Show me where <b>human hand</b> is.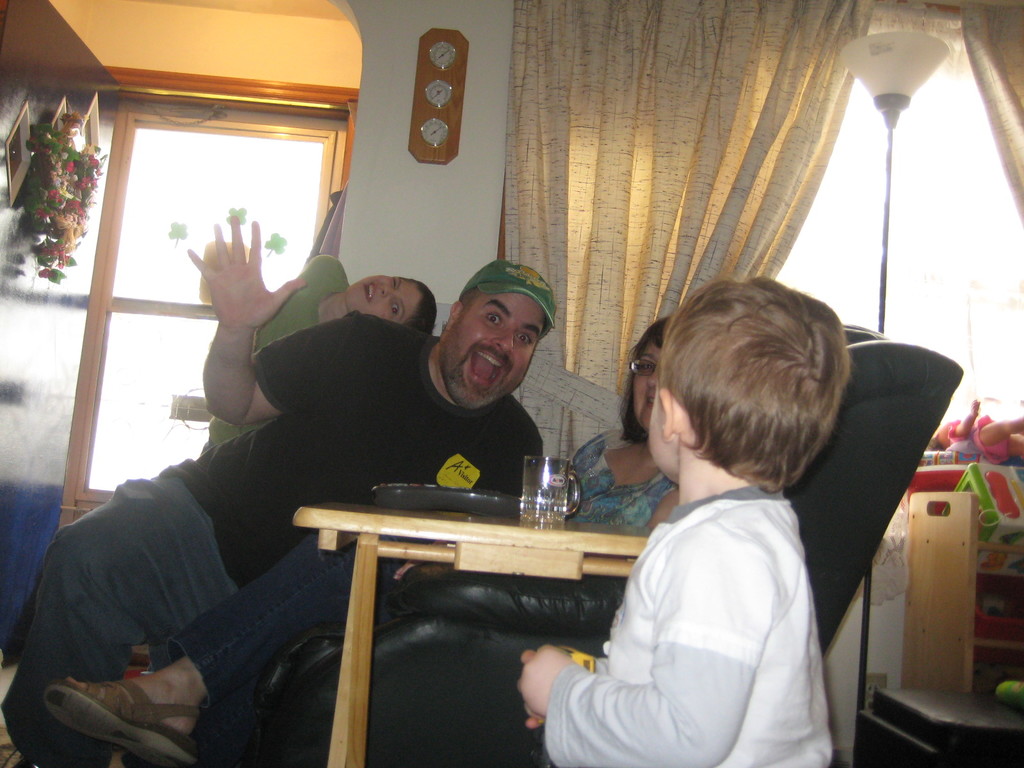
<b>human hand</b> is at region(517, 644, 572, 717).
